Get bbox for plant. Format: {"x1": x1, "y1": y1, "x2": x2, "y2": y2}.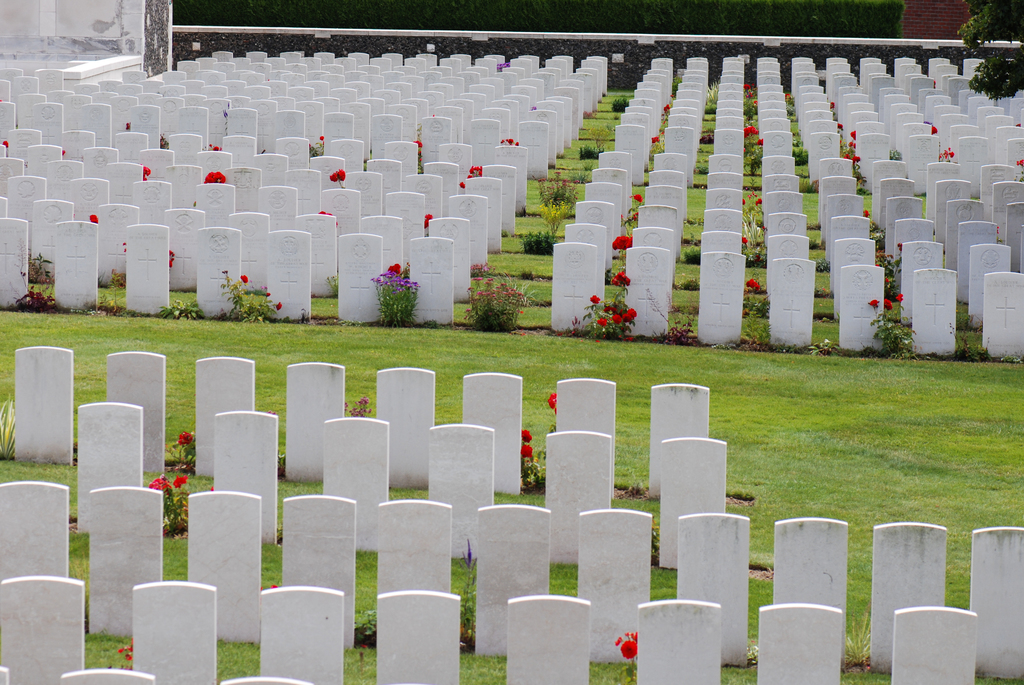
{"x1": 154, "y1": 298, "x2": 211, "y2": 318}.
